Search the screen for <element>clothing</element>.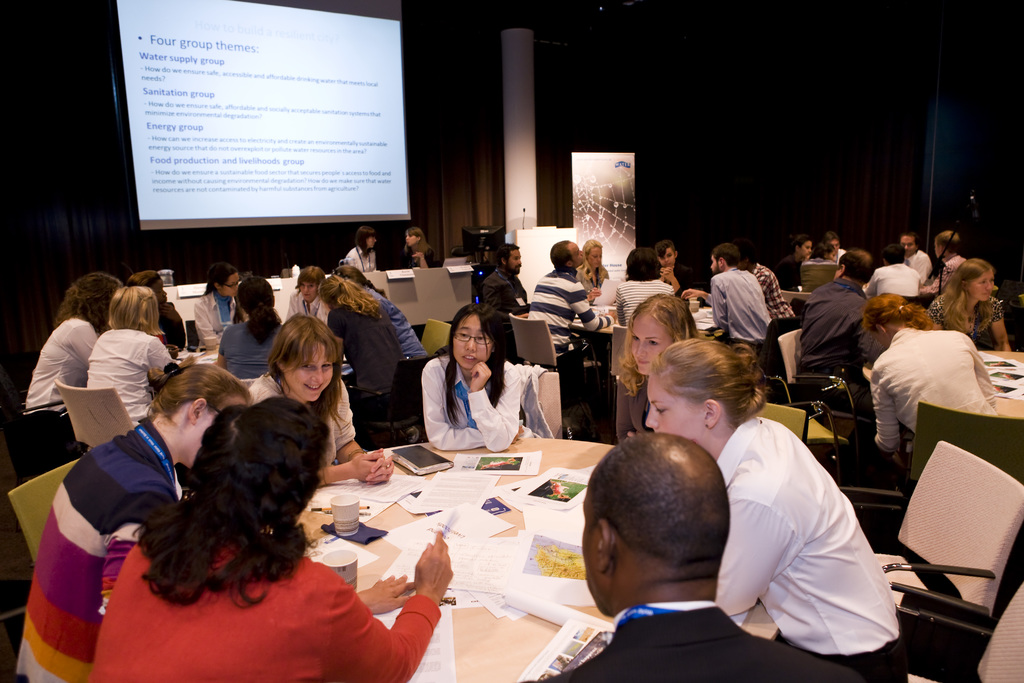
Found at x1=833 y1=250 x2=846 y2=265.
